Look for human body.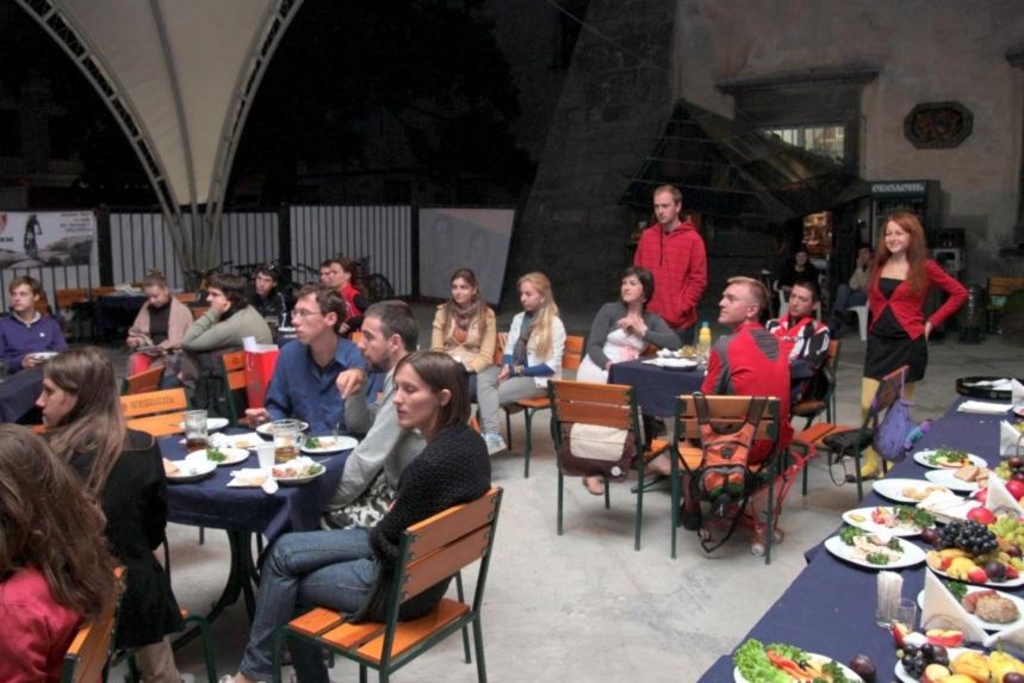
Found: box(248, 259, 281, 327).
